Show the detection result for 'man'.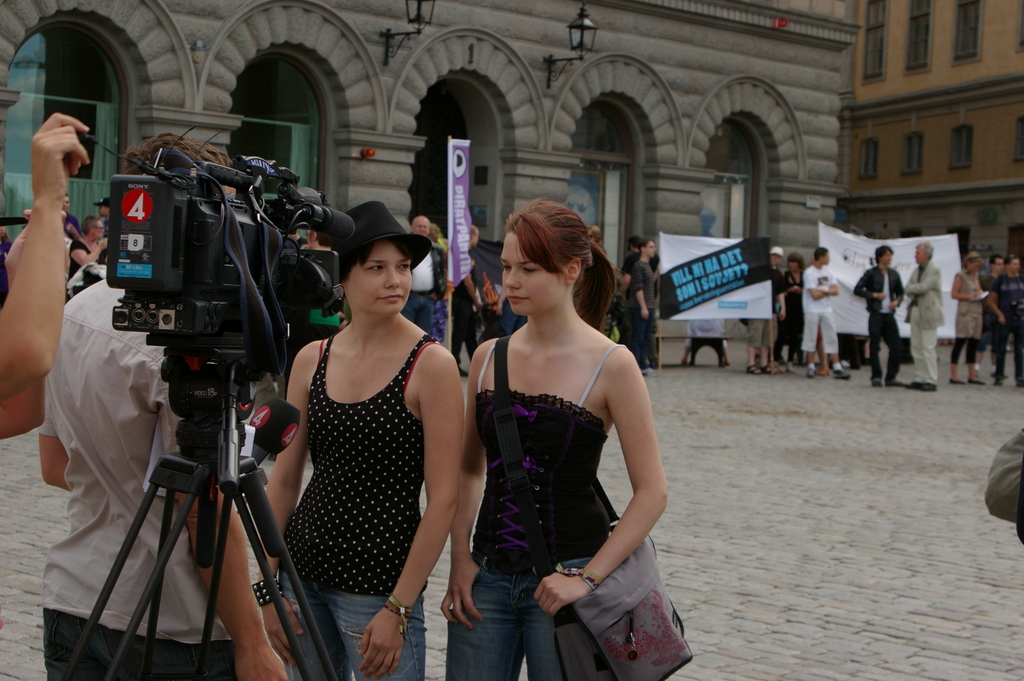
[799,244,856,381].
